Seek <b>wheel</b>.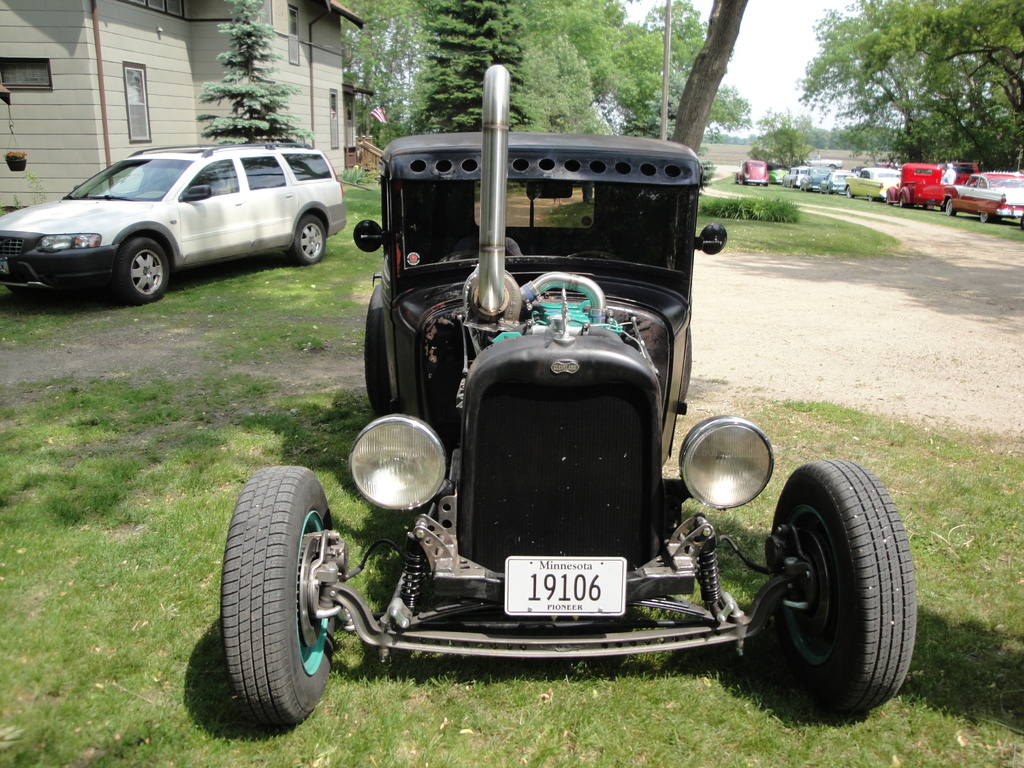
289, 212, 326, 259.
